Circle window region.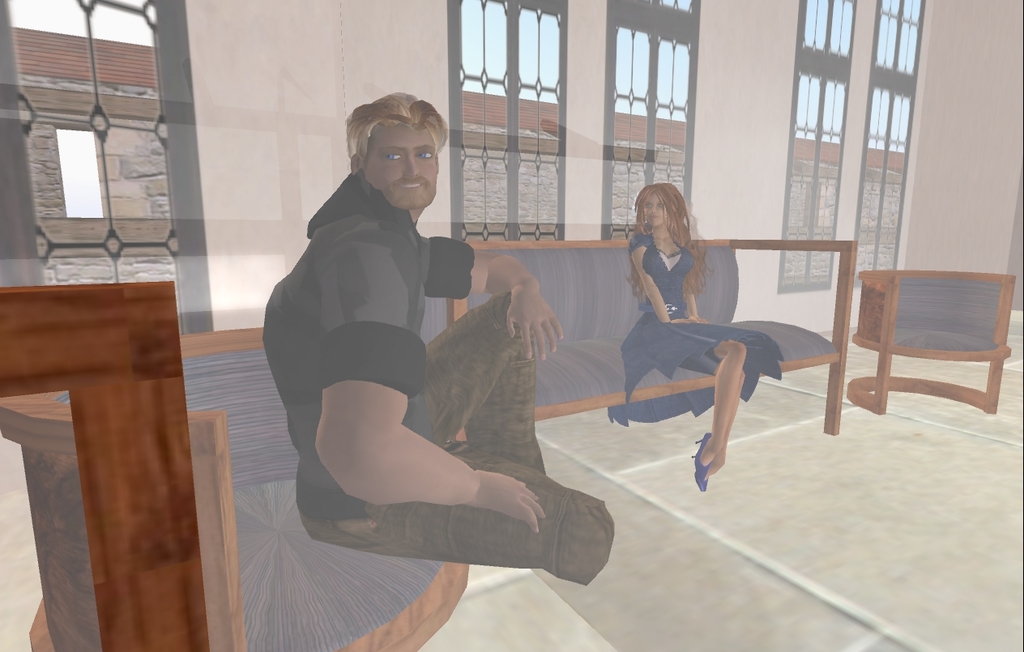
Region: crop(0, 0, 221, 333).
